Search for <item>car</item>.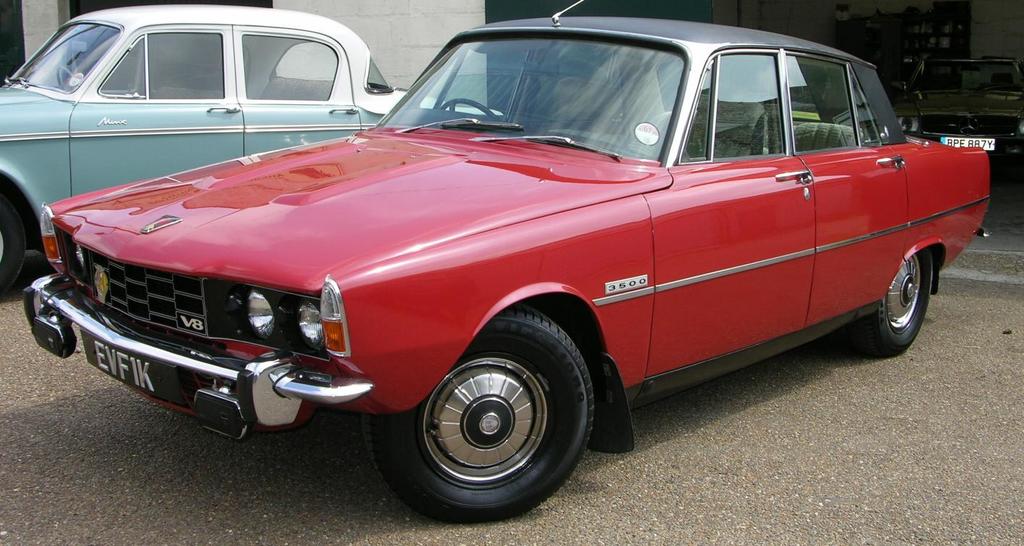
Found at bbox=[19, 0, 994, 518].
